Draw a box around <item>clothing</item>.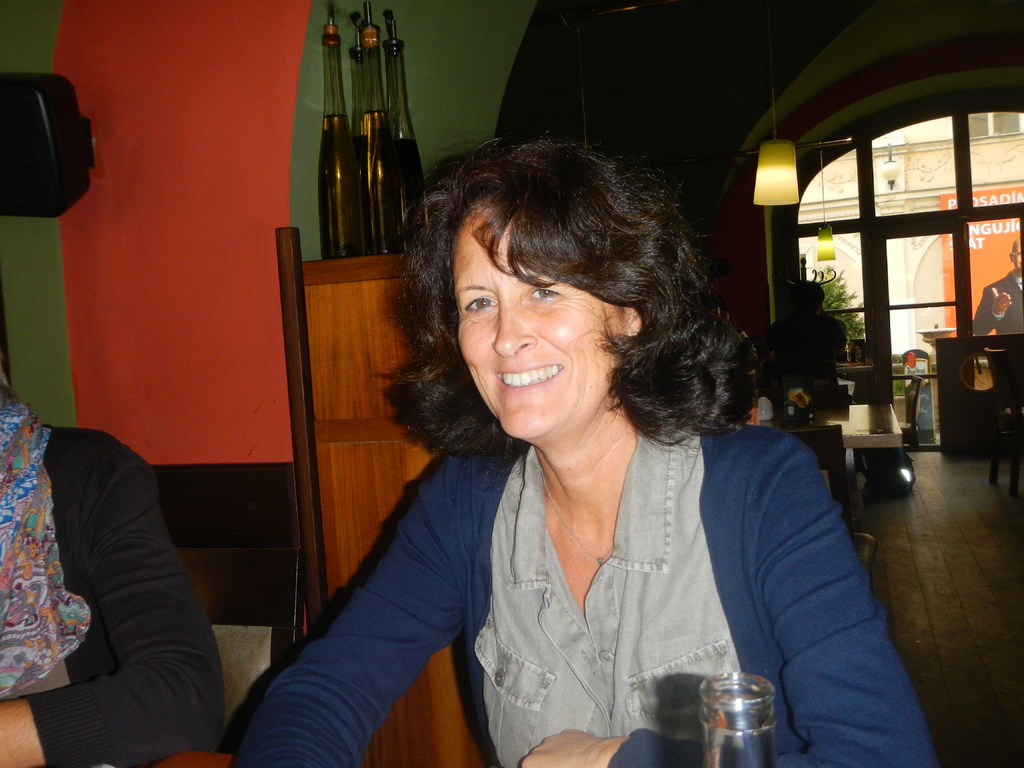
locate(763, 317, 845, 379).
